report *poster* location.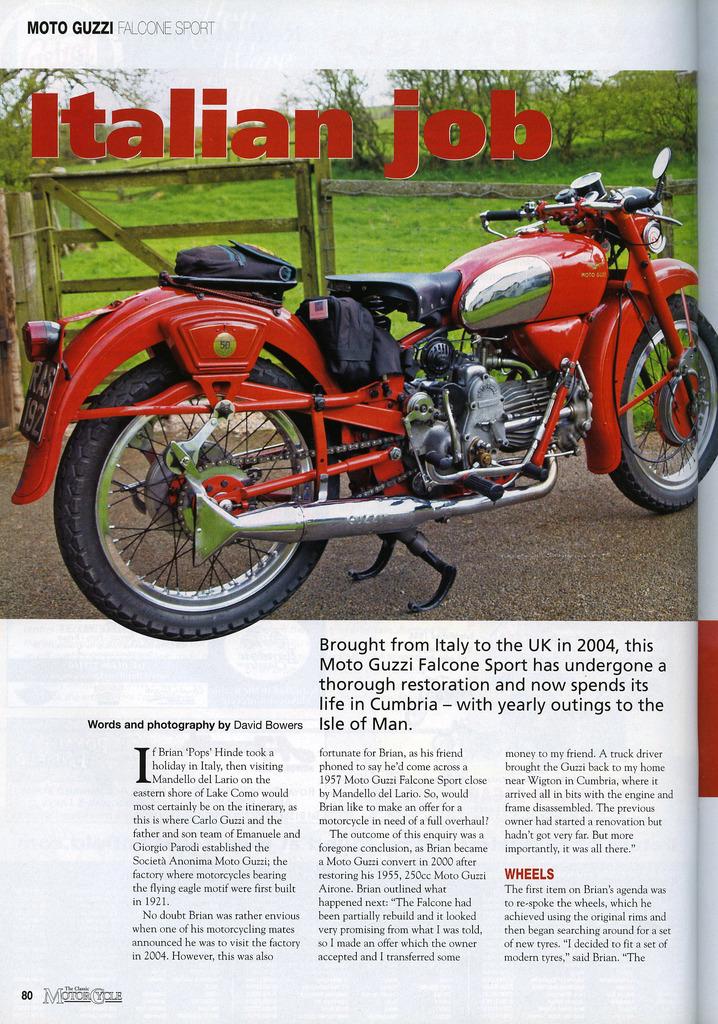
Report: [0,0,717,1023].
